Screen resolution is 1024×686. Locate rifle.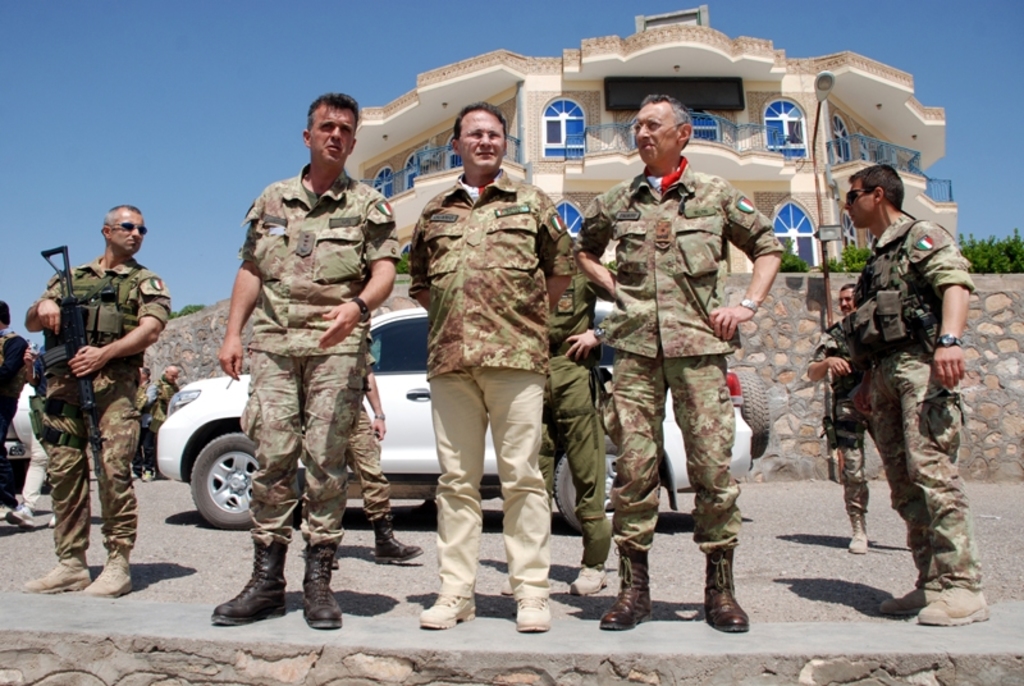
BBox(38, 248, 101, 444).
